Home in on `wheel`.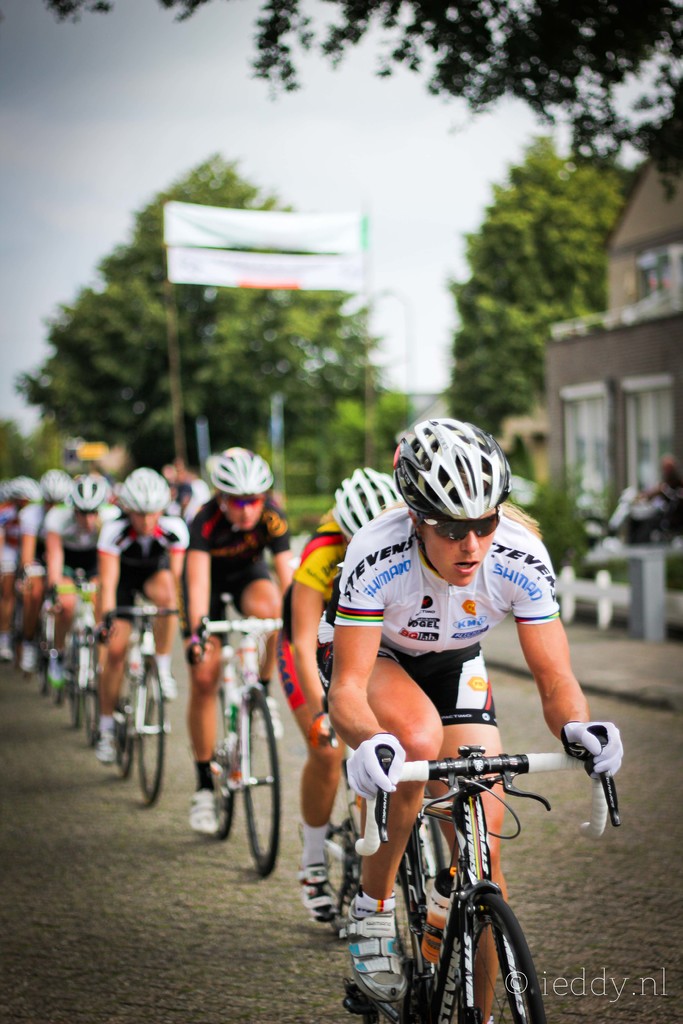
Homed in at left=233, top=689, right=298, bottom=876.
